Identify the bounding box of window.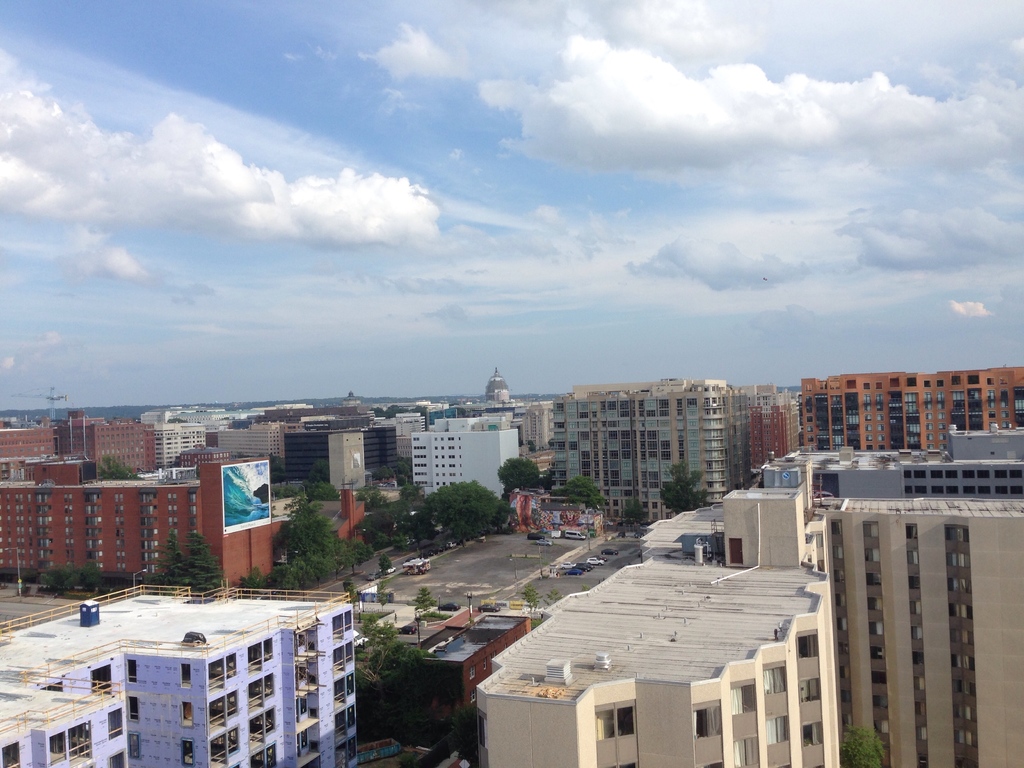
{"left": 765, "top": 716, "right": 788, "bottom": 746}.
